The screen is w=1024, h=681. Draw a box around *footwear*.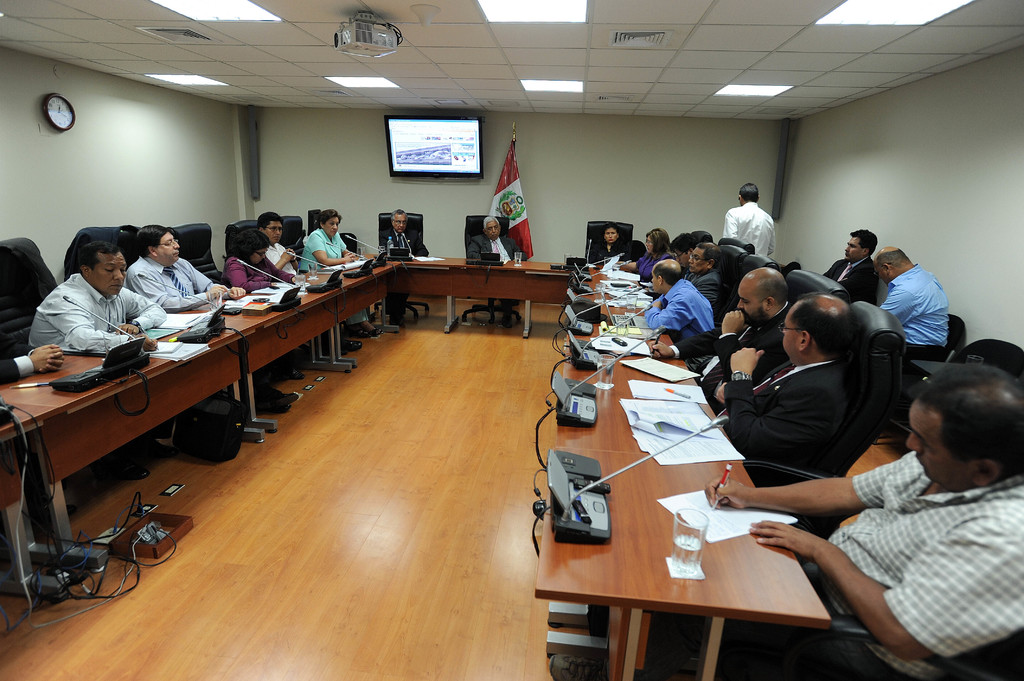
[x1=543, y1=653, x2=601, y2=680].
